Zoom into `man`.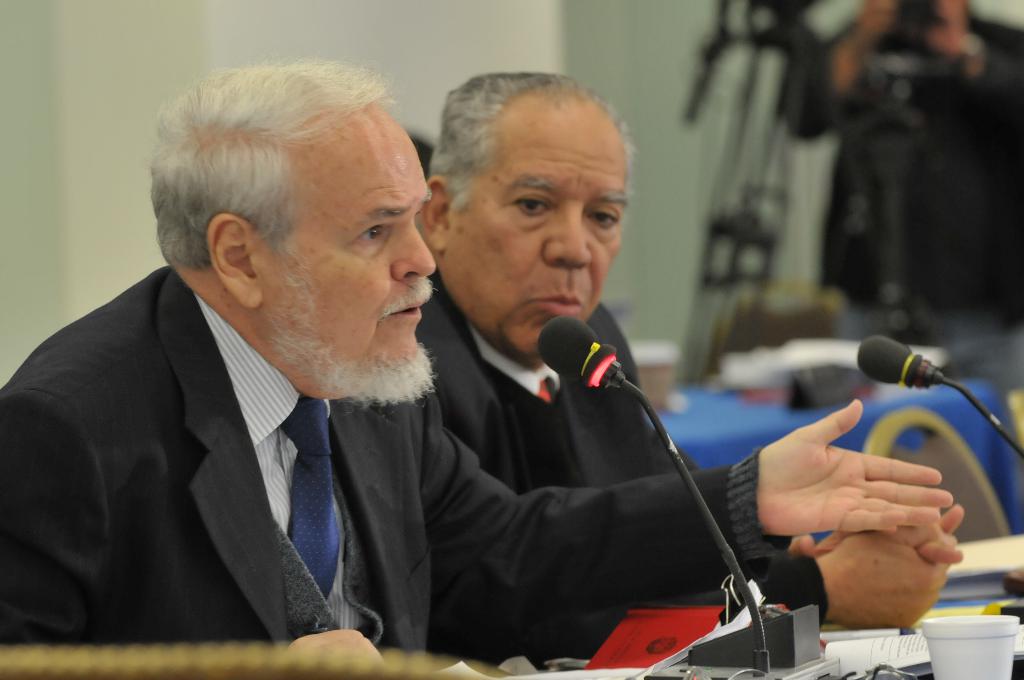
Zoom target: x1=415 y1=70 x2=979 y2=670.
